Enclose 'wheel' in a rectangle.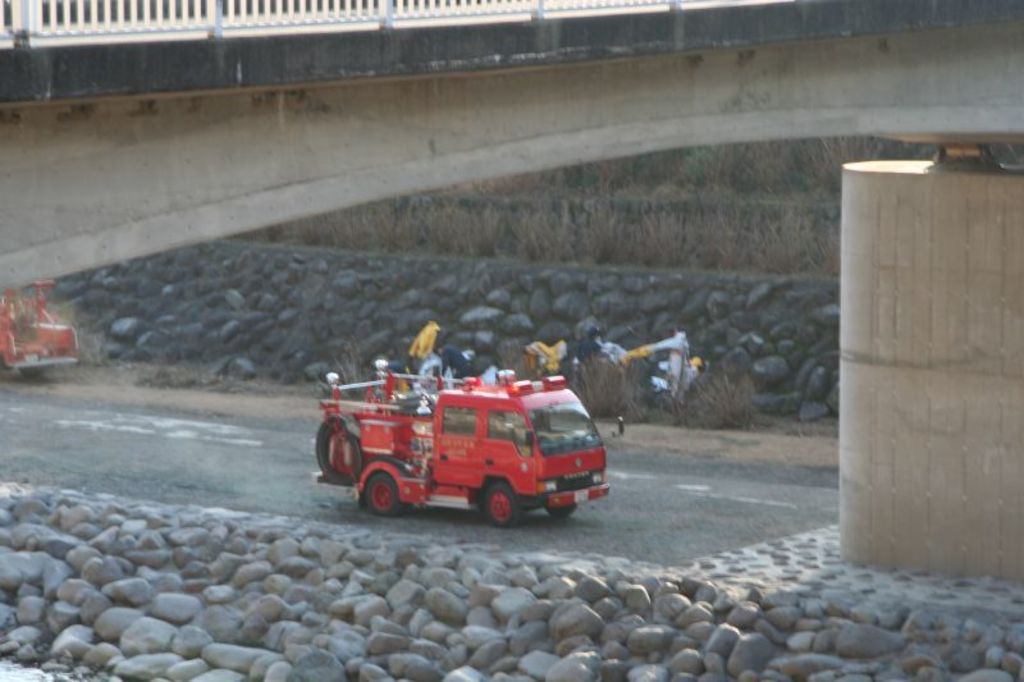
select_region(349, 463, 413, 522).
